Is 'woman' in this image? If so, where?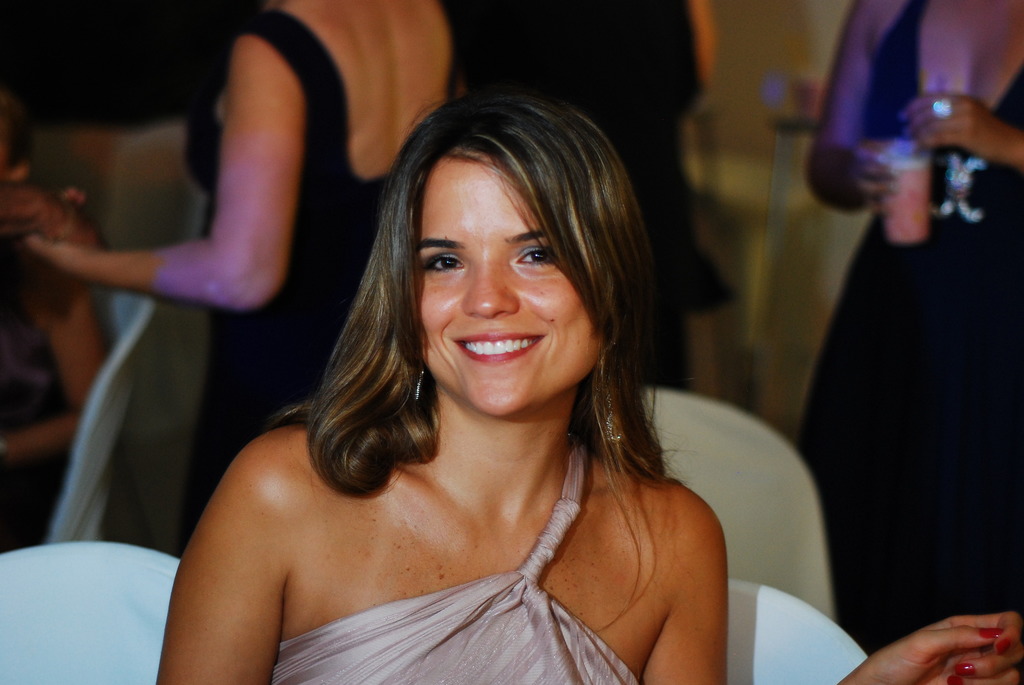
Yes, at 18 0 465 560.
